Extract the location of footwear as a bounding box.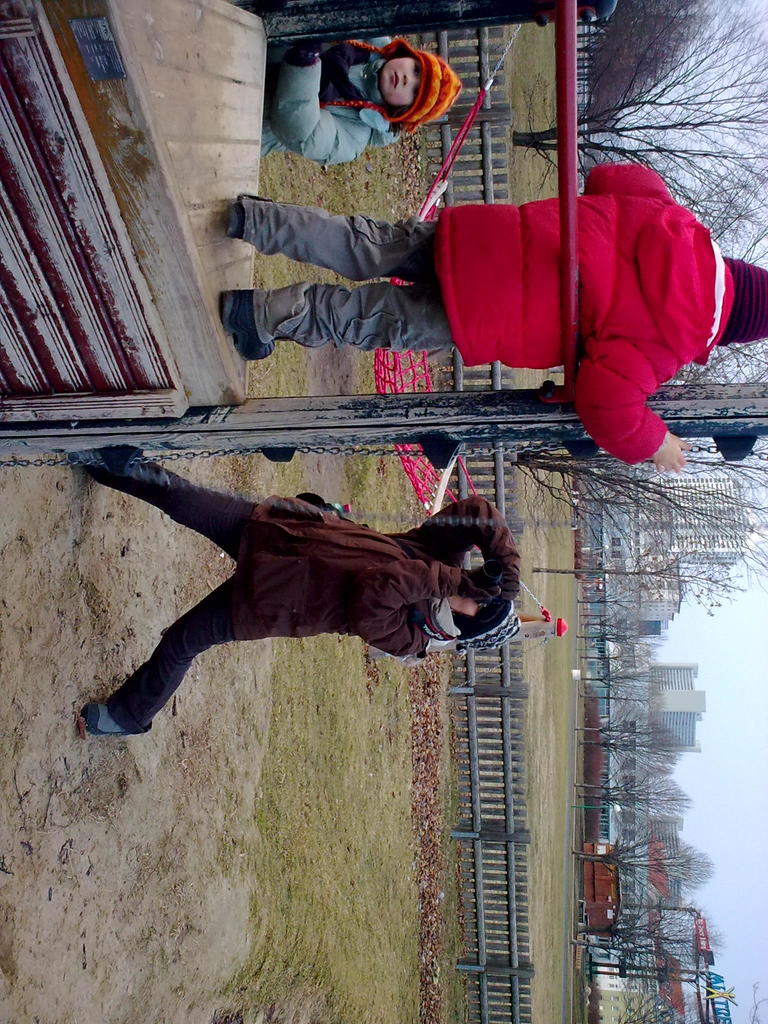
box=[214, 287, 289, 370].
